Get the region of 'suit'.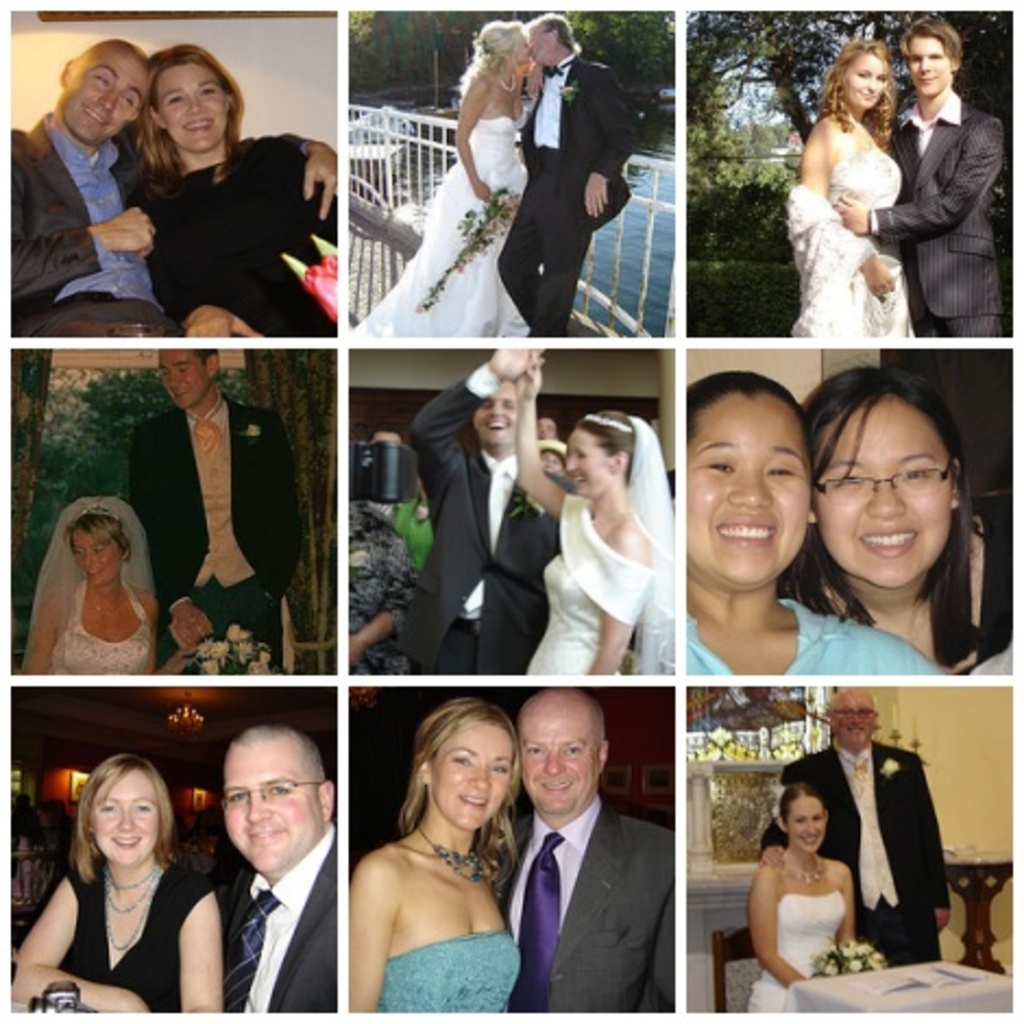
l=760, t=739, r=959, b=976.
